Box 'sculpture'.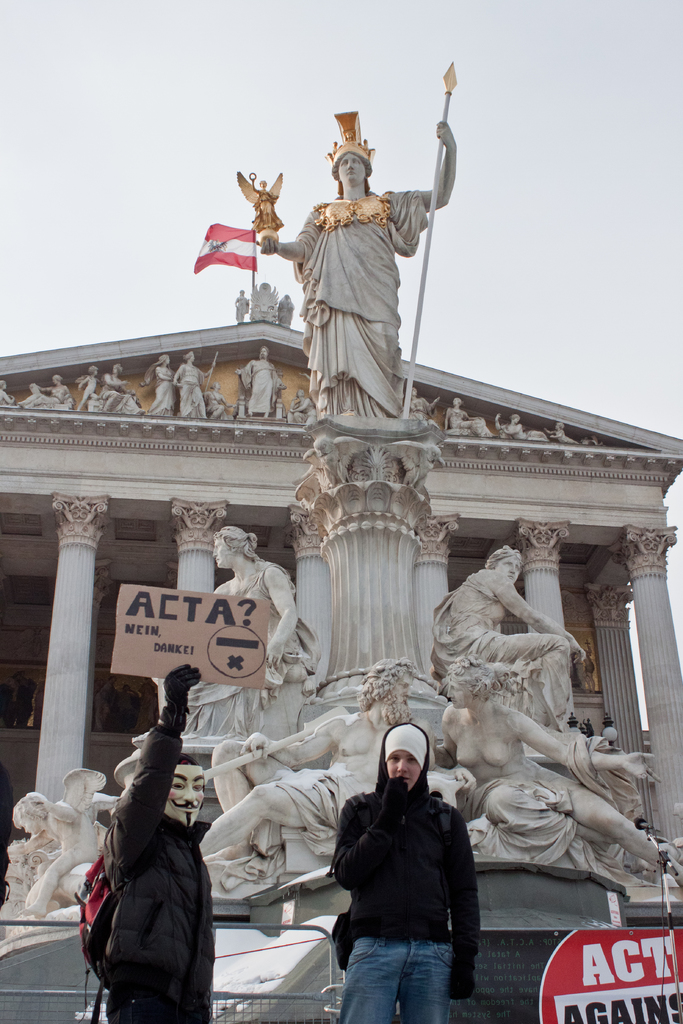
[198,649,473,869].
